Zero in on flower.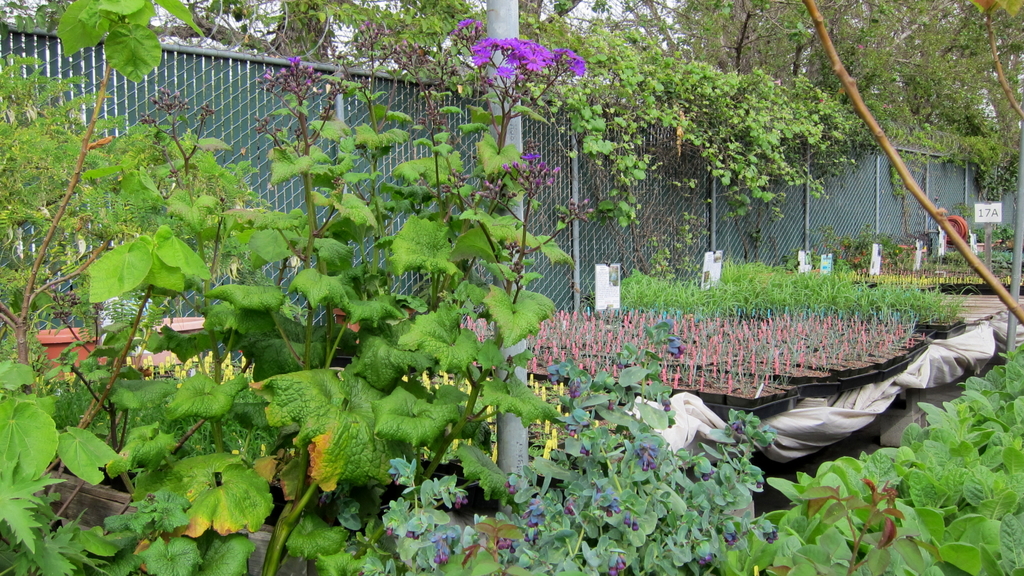
Zeroed in: locate(472, 54, 490, 65).
